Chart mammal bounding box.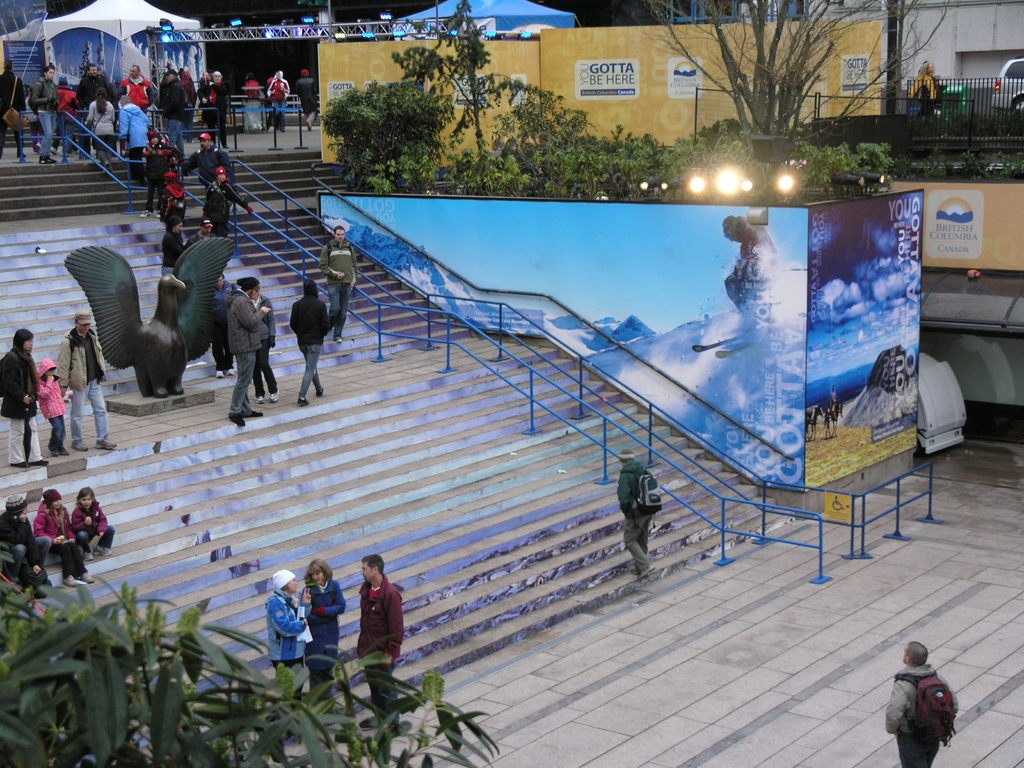
Charted: {"x1": 204, "y1": 165, "x2": 254, "y2": 237}.
